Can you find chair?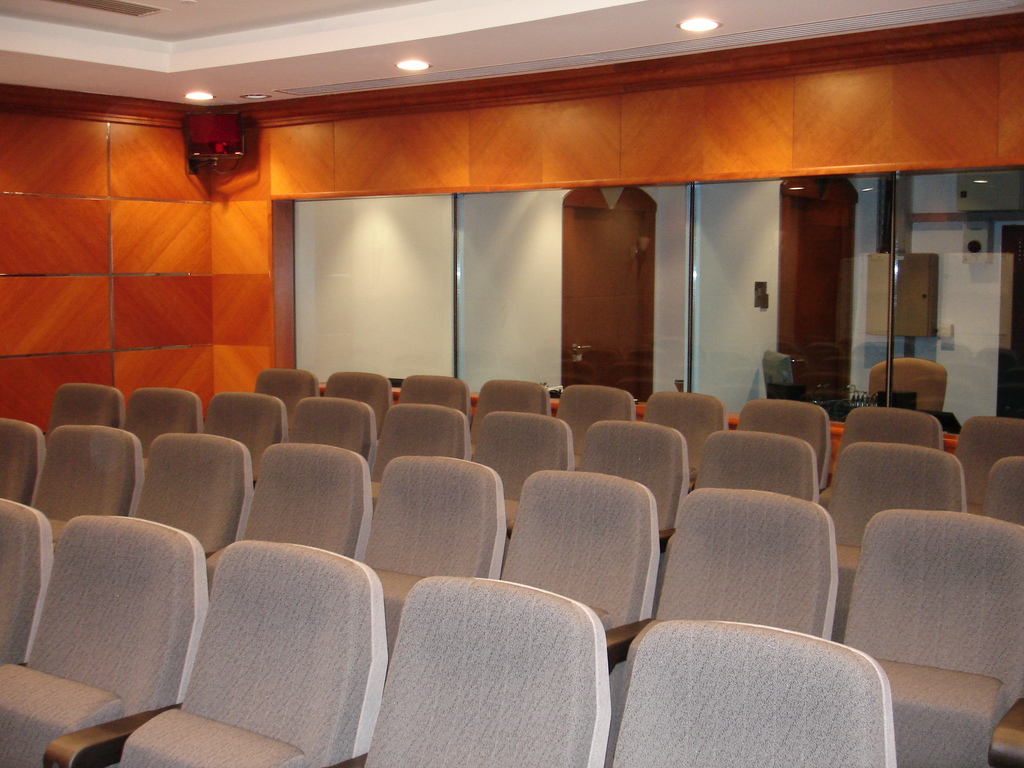
Yes, bounding box: 38, 384, 134, 436.
